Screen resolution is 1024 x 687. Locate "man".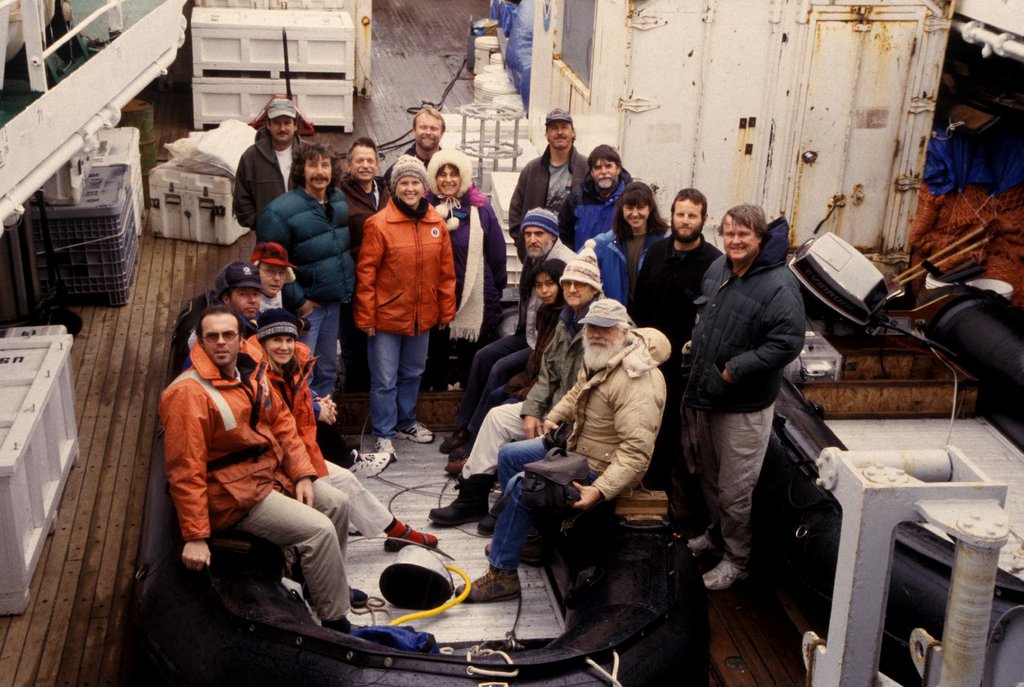
254,141,362,399.
